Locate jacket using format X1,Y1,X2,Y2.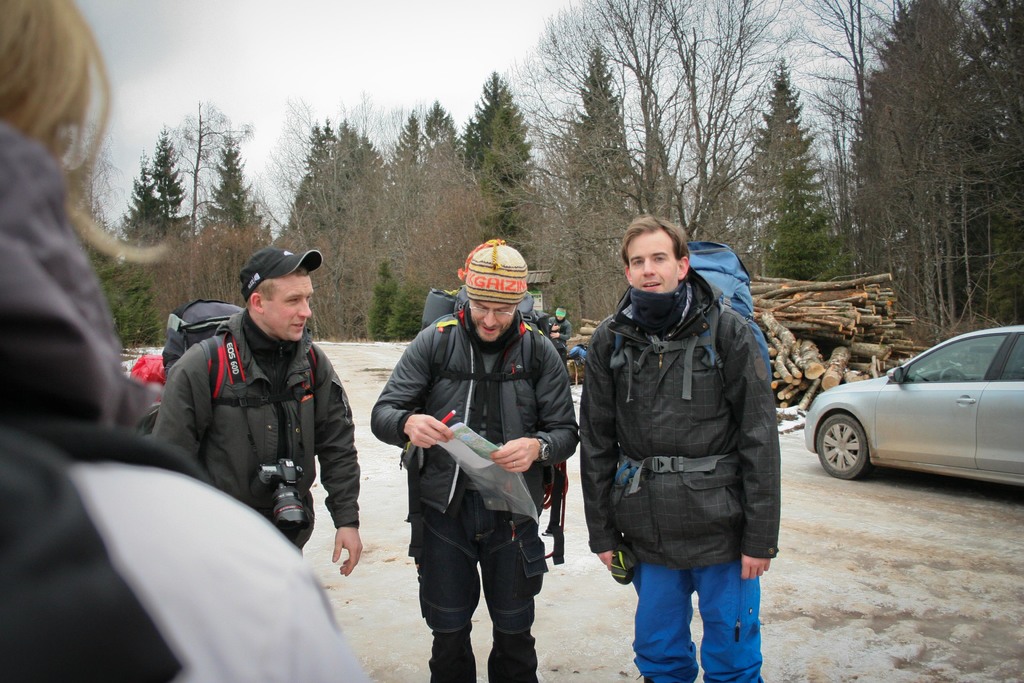
150,311,367,555.
